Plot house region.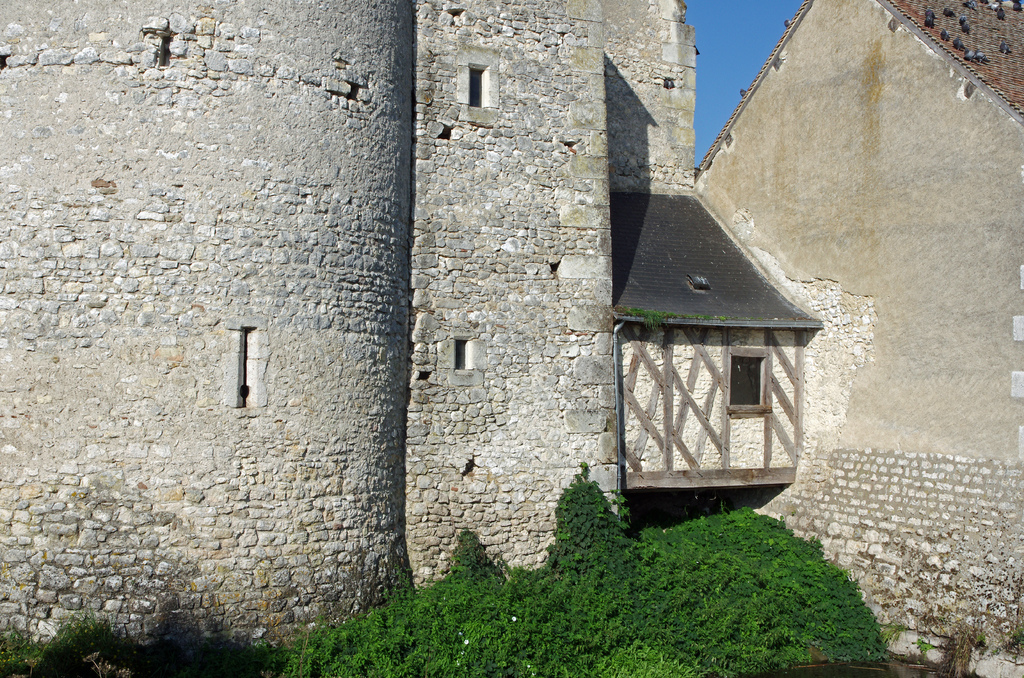
Plotted at BBox(0, 0, 821, 653).
